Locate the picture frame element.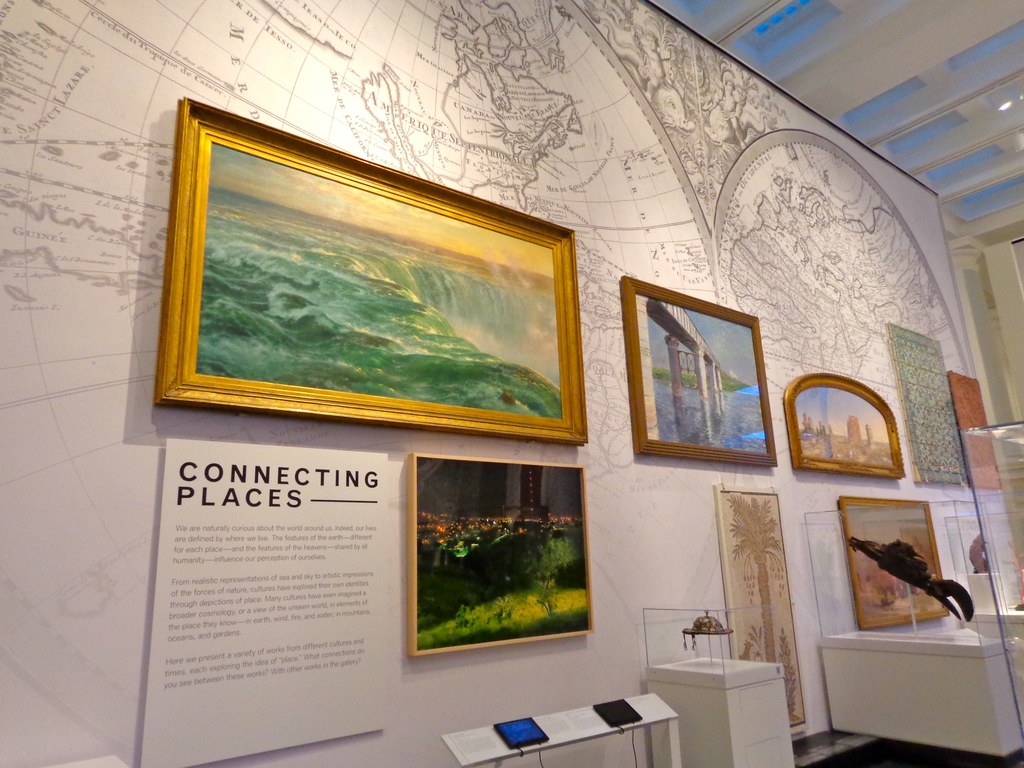
Element bbox: {"x1": 784, "y1": 369, "x2": 906, "y2": 477}.
